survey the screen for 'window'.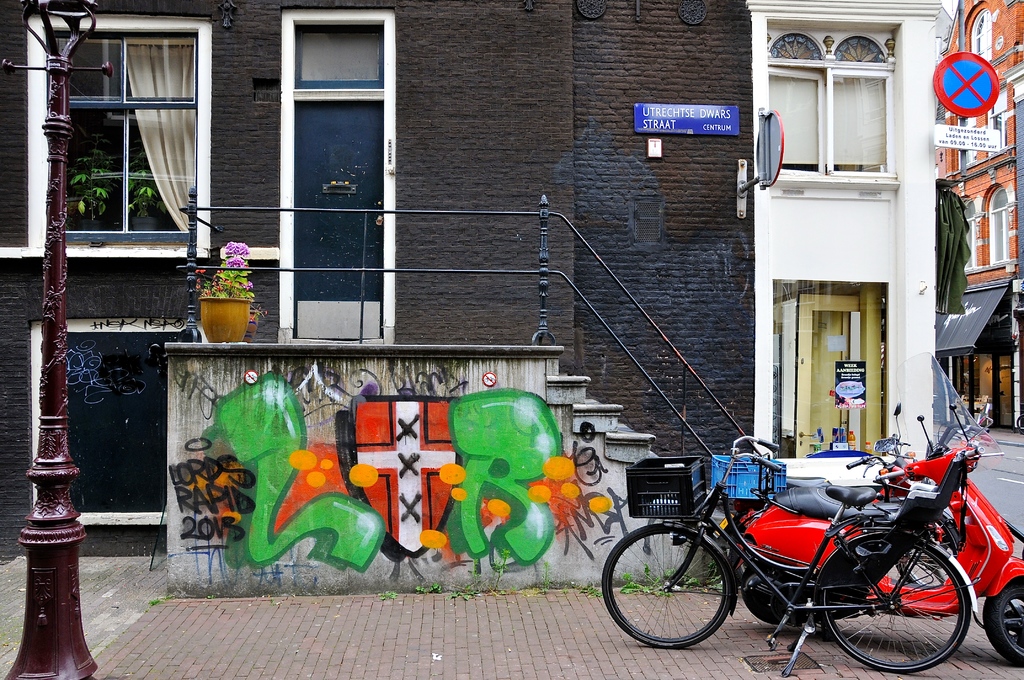
Survey found: [x1=294, y1=23, x2=384, y2=88].
